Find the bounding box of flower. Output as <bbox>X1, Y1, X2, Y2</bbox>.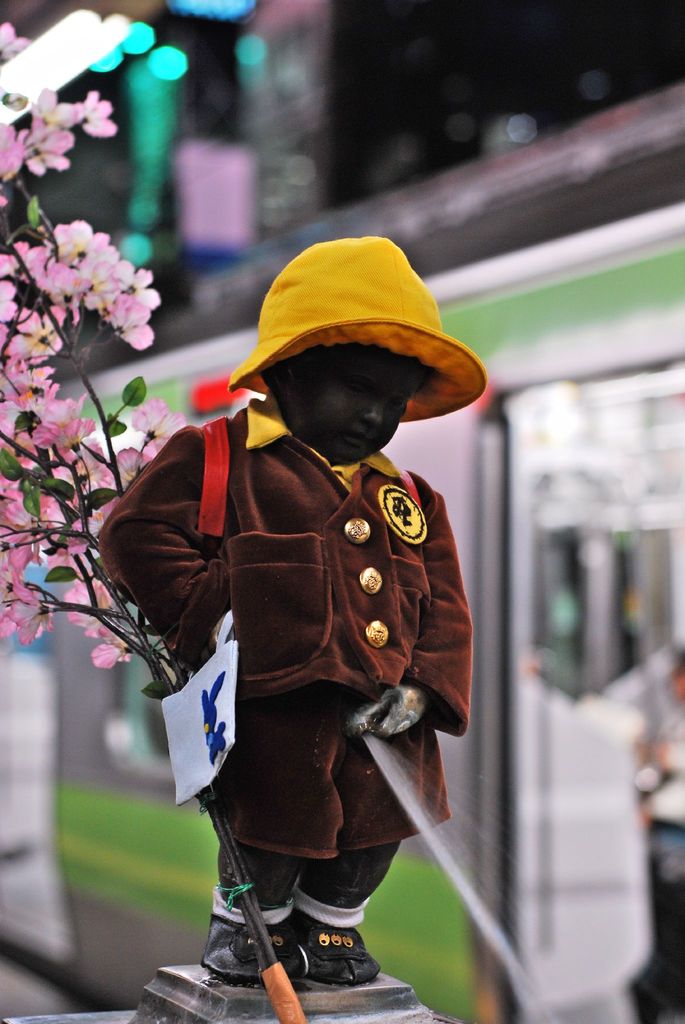
<bbox>0, 26, 28, 57</bbox>.
